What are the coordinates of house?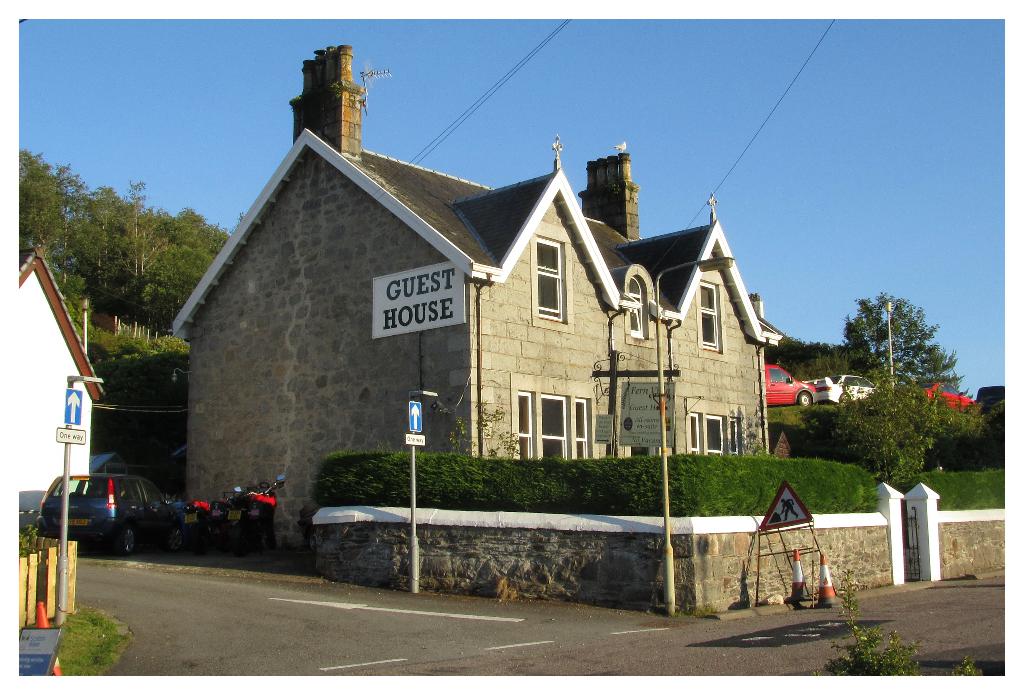
Rect(14, 235, 104, 523).
